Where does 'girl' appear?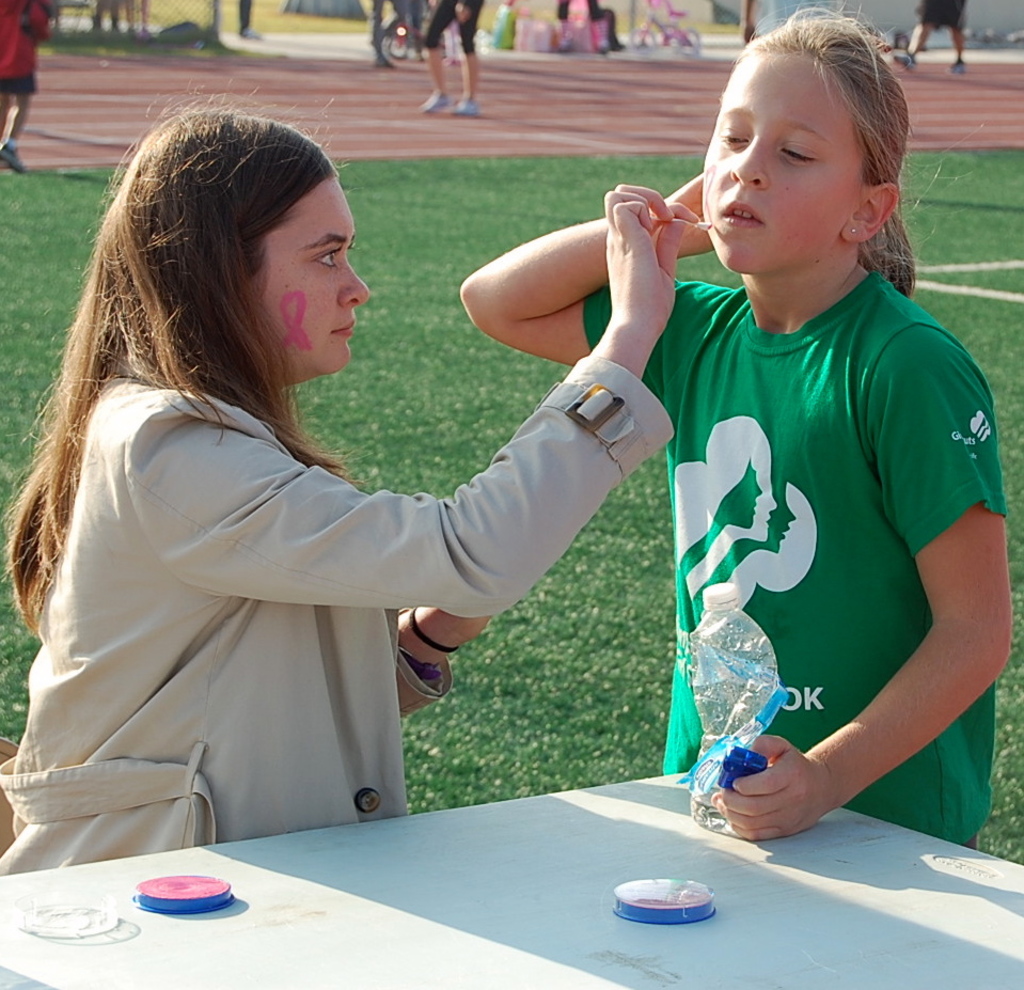
Appears at Rect(0, 87, 703, 876).
